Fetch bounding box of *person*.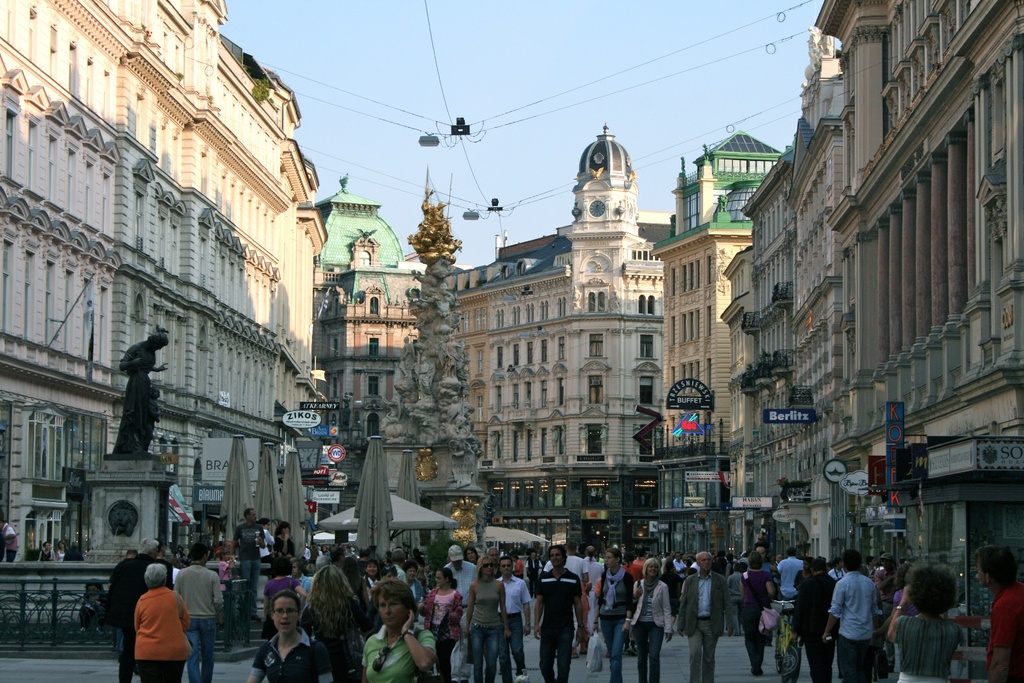
Bbox: <bbox>986, 539, 1023, 682</bbox>.
